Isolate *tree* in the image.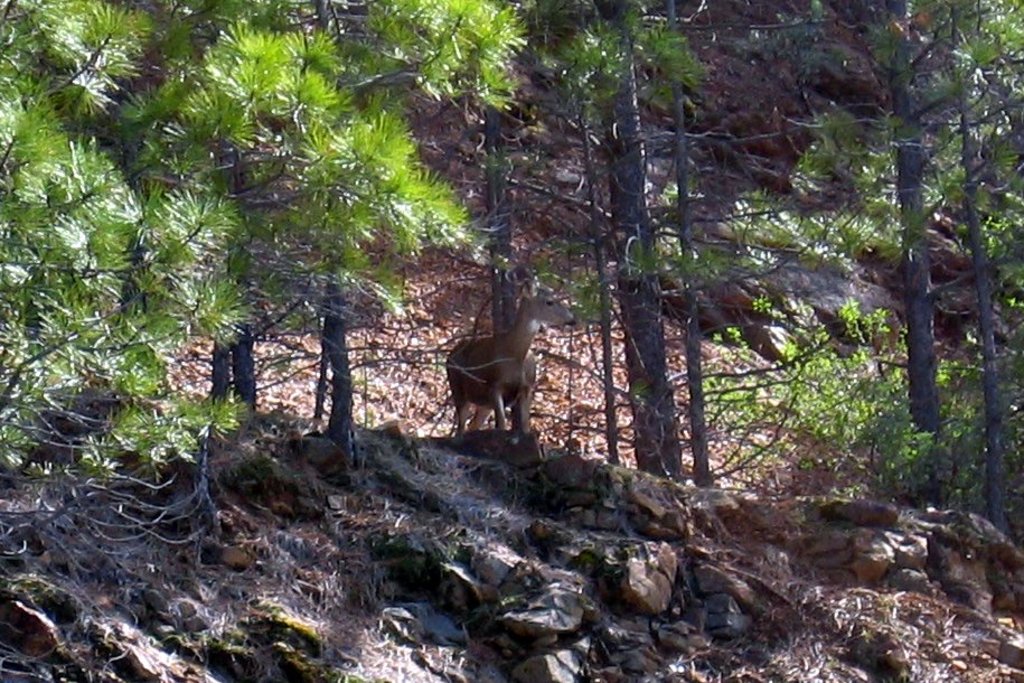
Isolated region: [x1=497, y1=0, x2=692, y2=440].
